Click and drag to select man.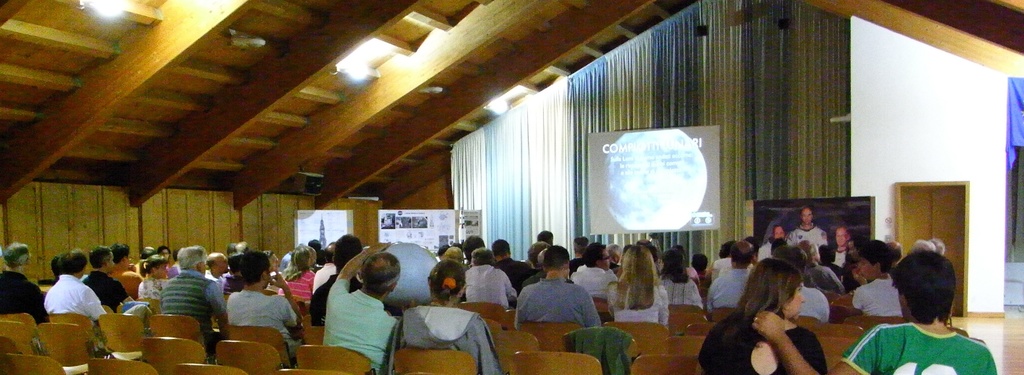
Selection: (x1=509, y1=245, x2=557, y2=290).
